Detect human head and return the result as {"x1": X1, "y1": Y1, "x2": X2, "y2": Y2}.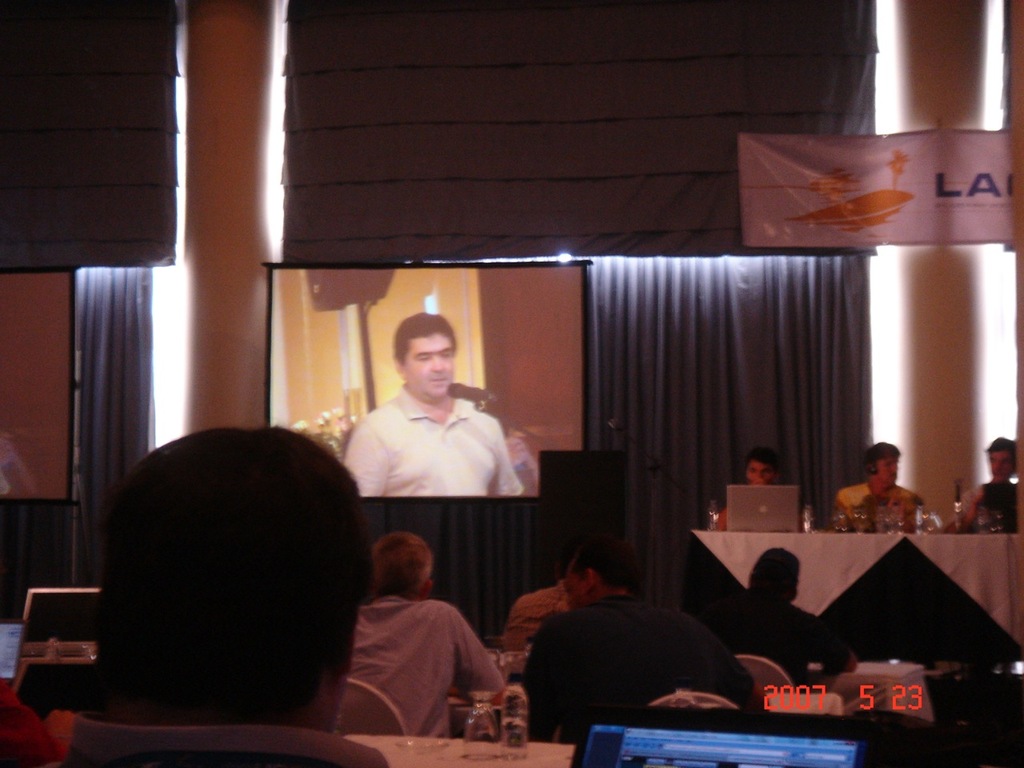
{"x1": 744, "y1": 444, "x2": 778, "y2": 487}.
